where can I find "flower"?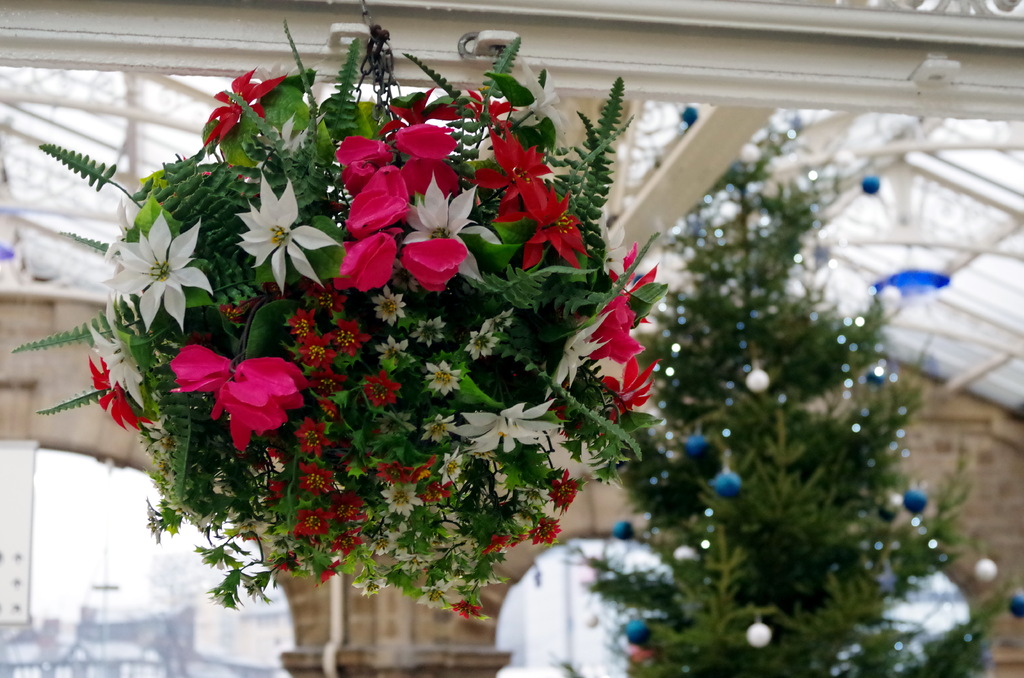
You can find it at [86, 296, 147, 411].
